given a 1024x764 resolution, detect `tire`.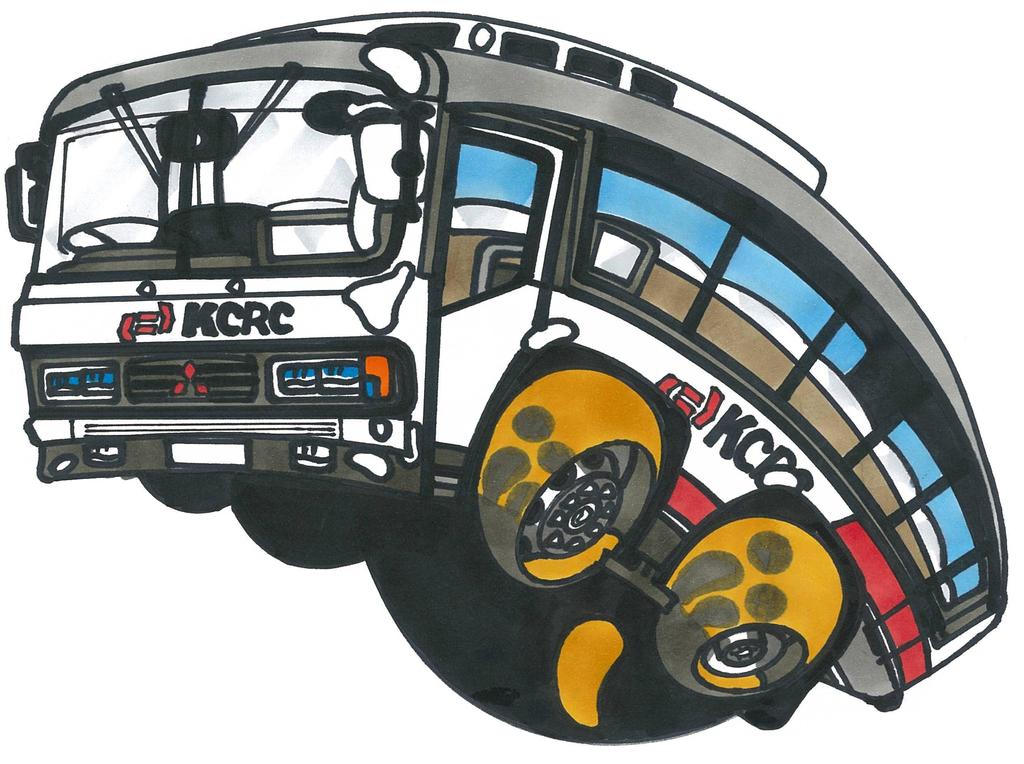
rect(474, 372, 661, 593).
